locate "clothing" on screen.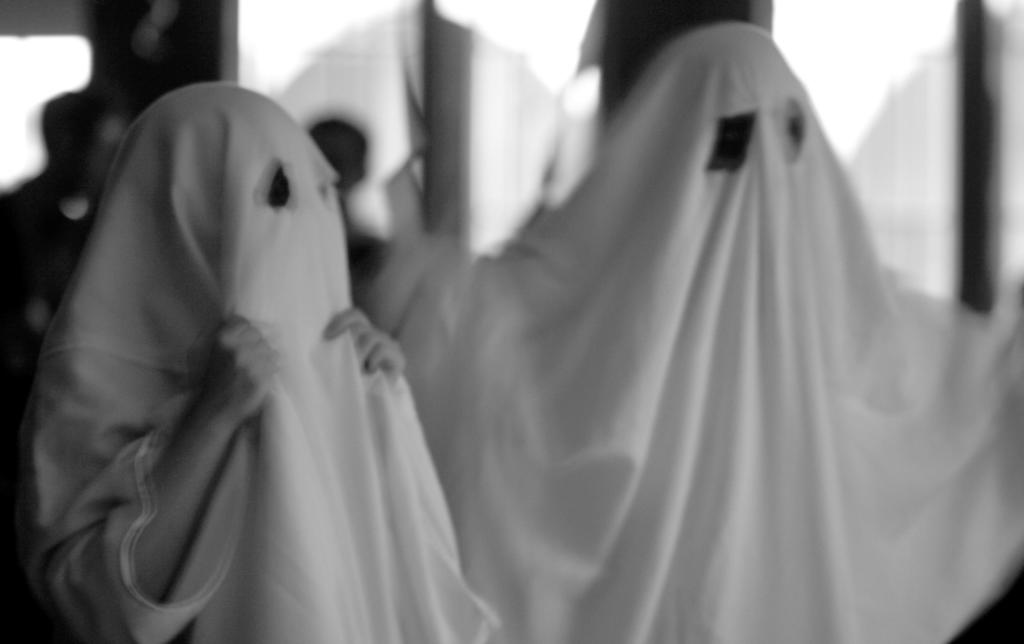
On screen at (388, 12, 1022, 643).
